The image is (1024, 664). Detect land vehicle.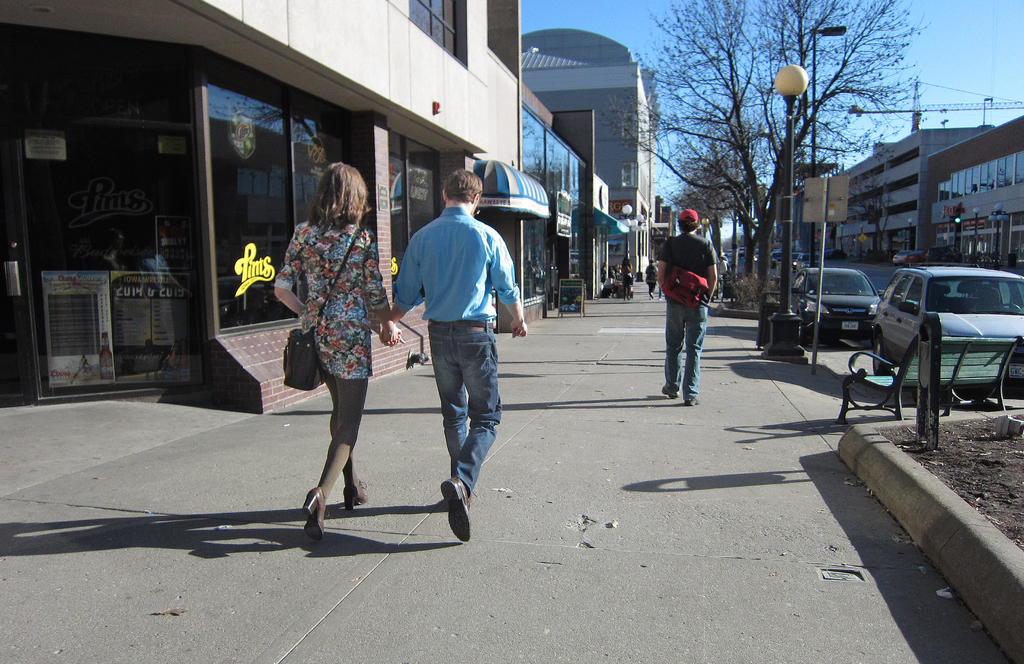
Detection: pyautogui.locateOnScreen(790, 265, 883, 344).
